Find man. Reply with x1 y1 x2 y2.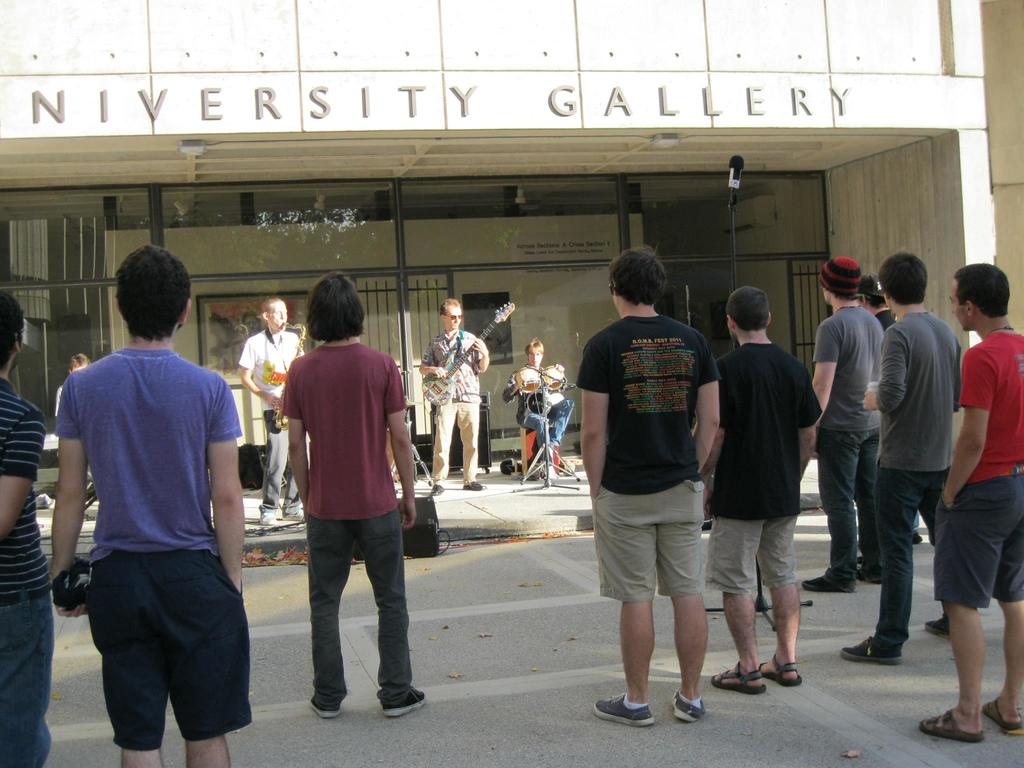
500 336 571 482.
